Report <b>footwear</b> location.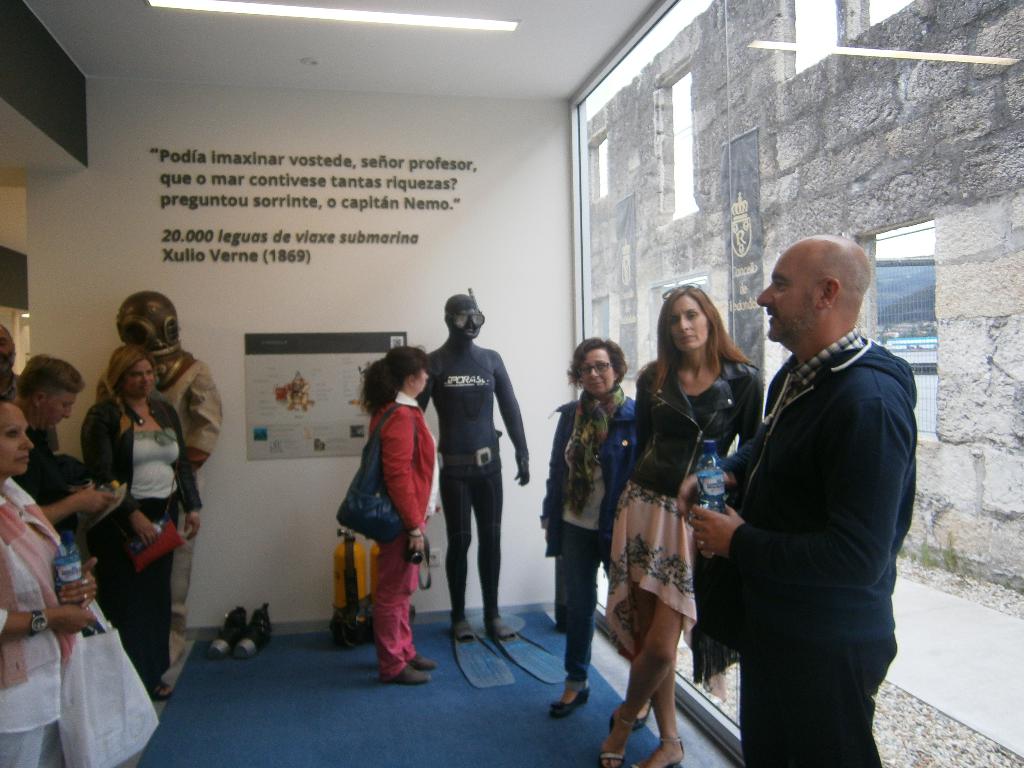
Report: Rect(450, 614, 474, 638).
